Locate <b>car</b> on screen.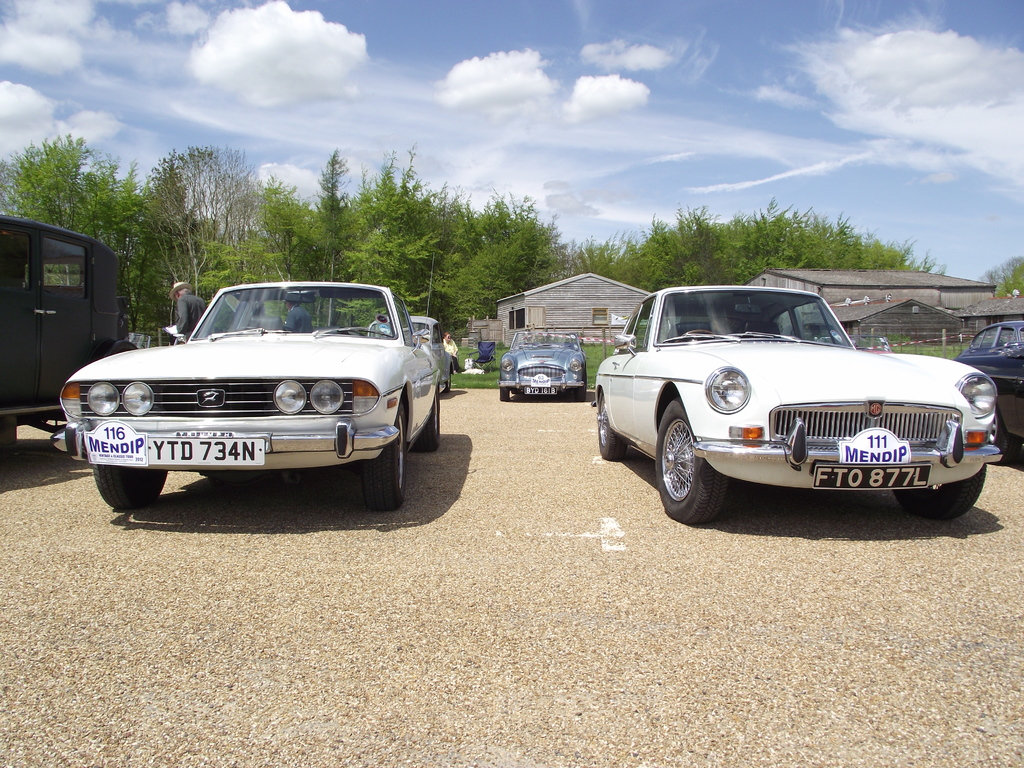
On screen at bbox=(59, 259, 447, 512).
